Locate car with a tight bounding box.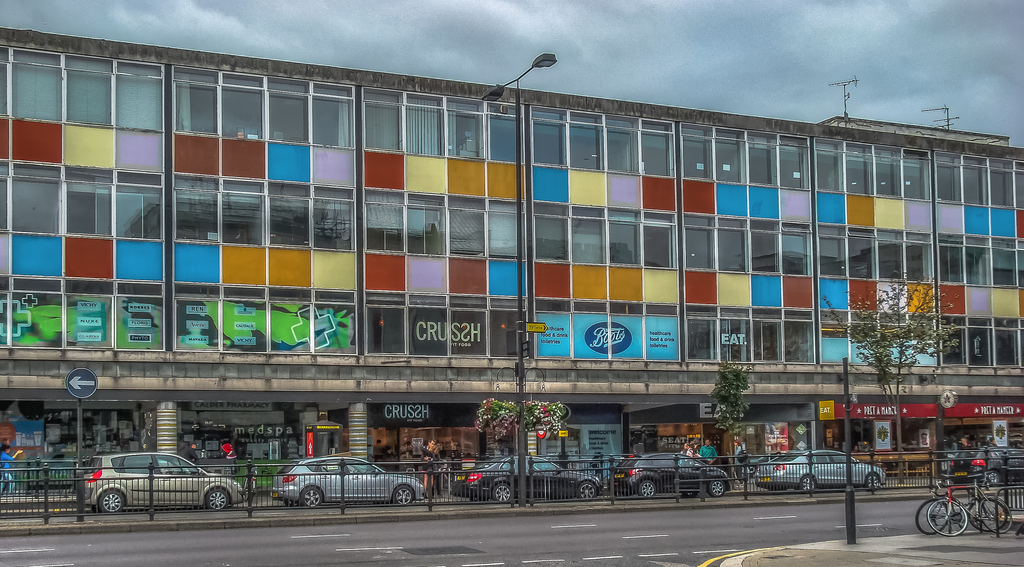
left=450, top=453, right=596, bottom=503.
